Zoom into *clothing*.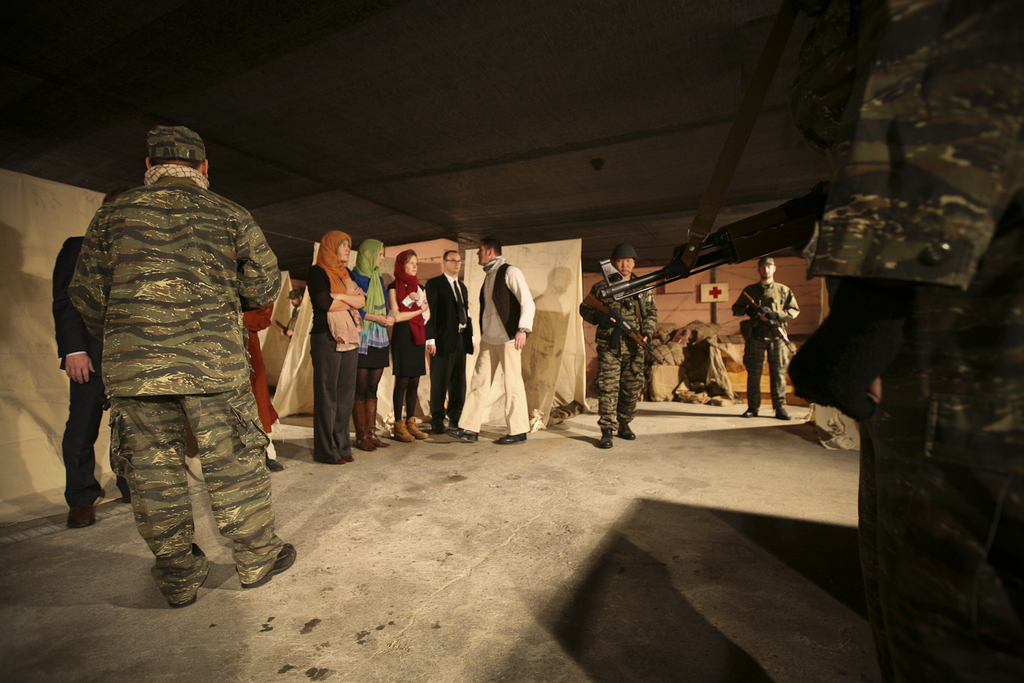
Zoom target: locate(731, 276, 801, 408).
